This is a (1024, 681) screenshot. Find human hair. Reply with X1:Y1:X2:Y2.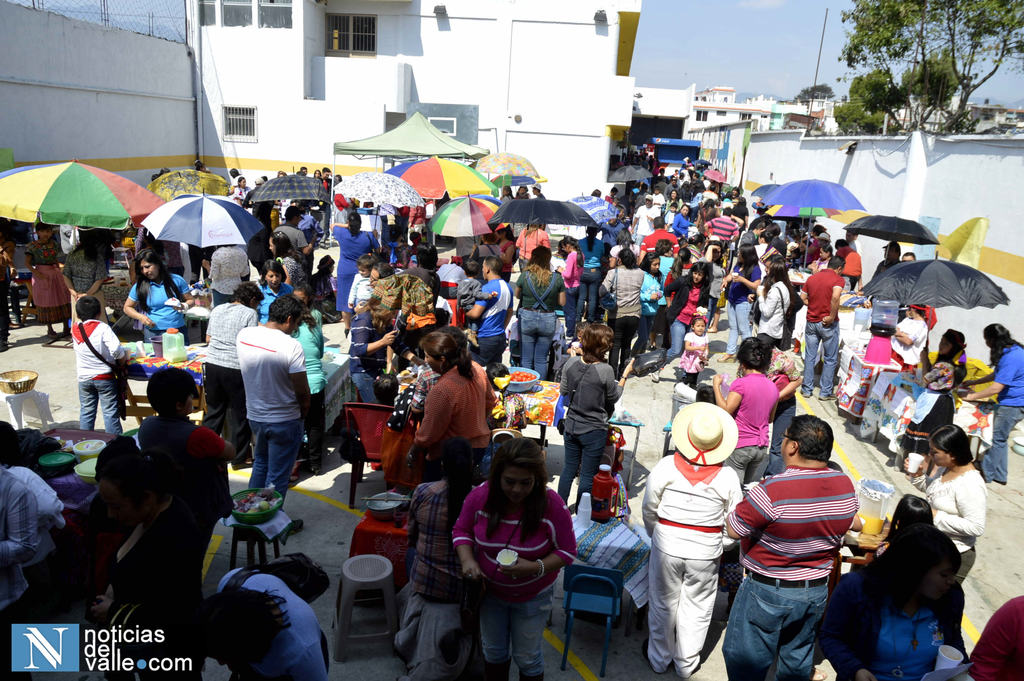
653:214:666:229.
